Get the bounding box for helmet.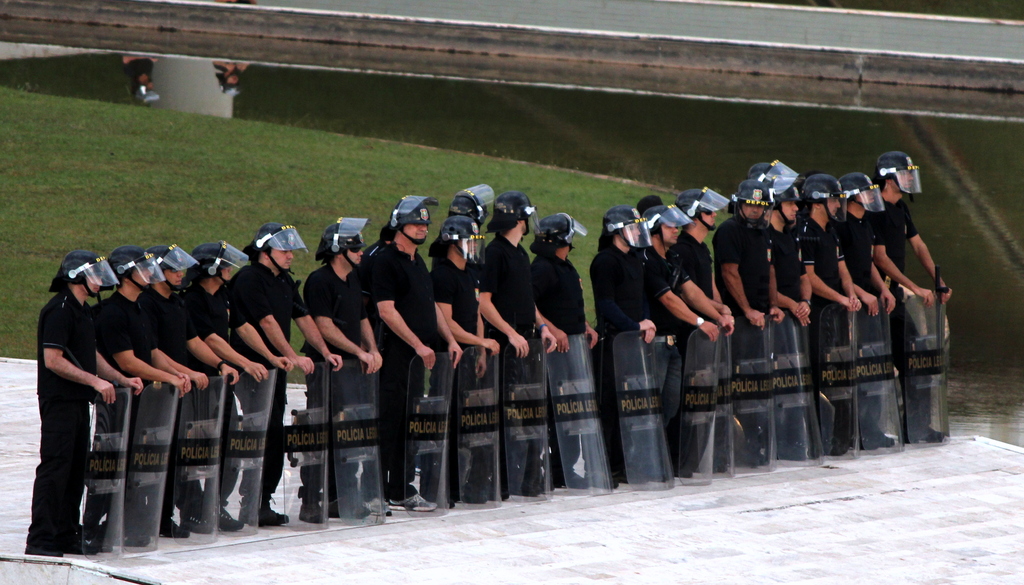
[530,211,588,259].
